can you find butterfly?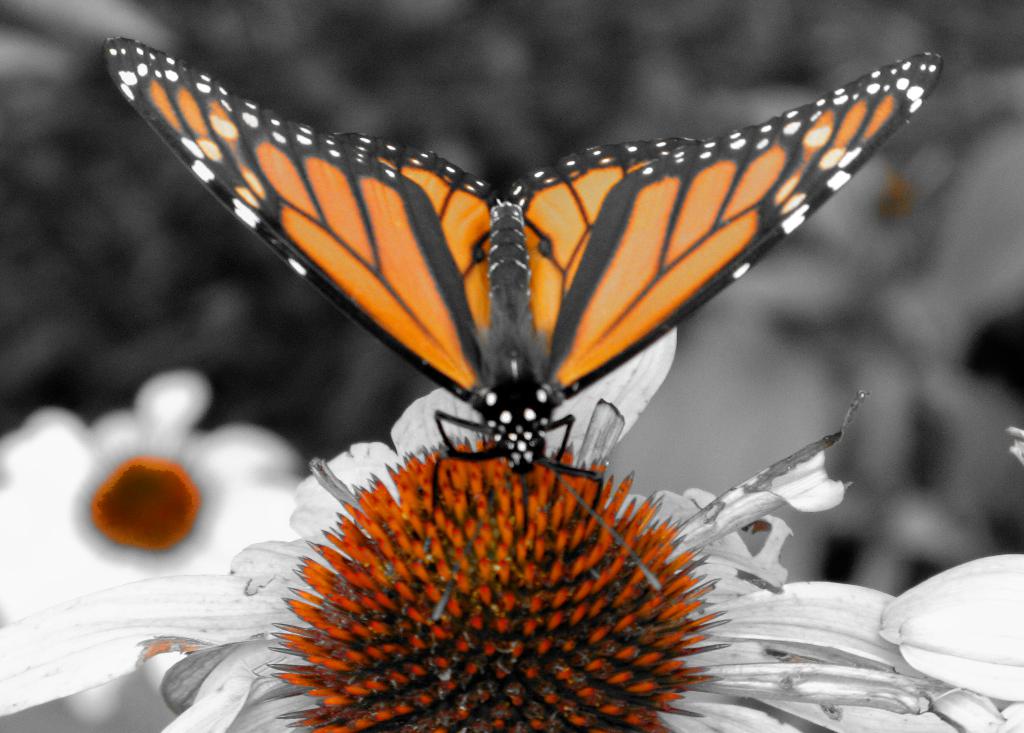
Yes, bounding box: select_region(84, 23, 930, 518).
